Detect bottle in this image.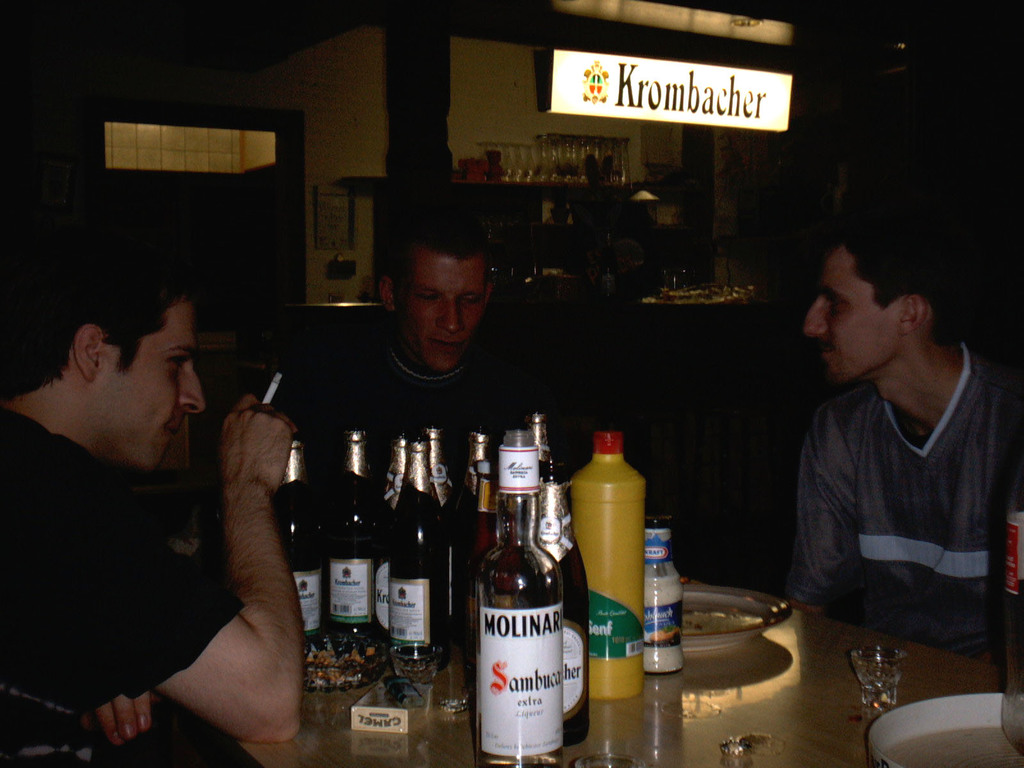
Detection: pyautogui.locateOnScreen(374, 433, 404, 630).
